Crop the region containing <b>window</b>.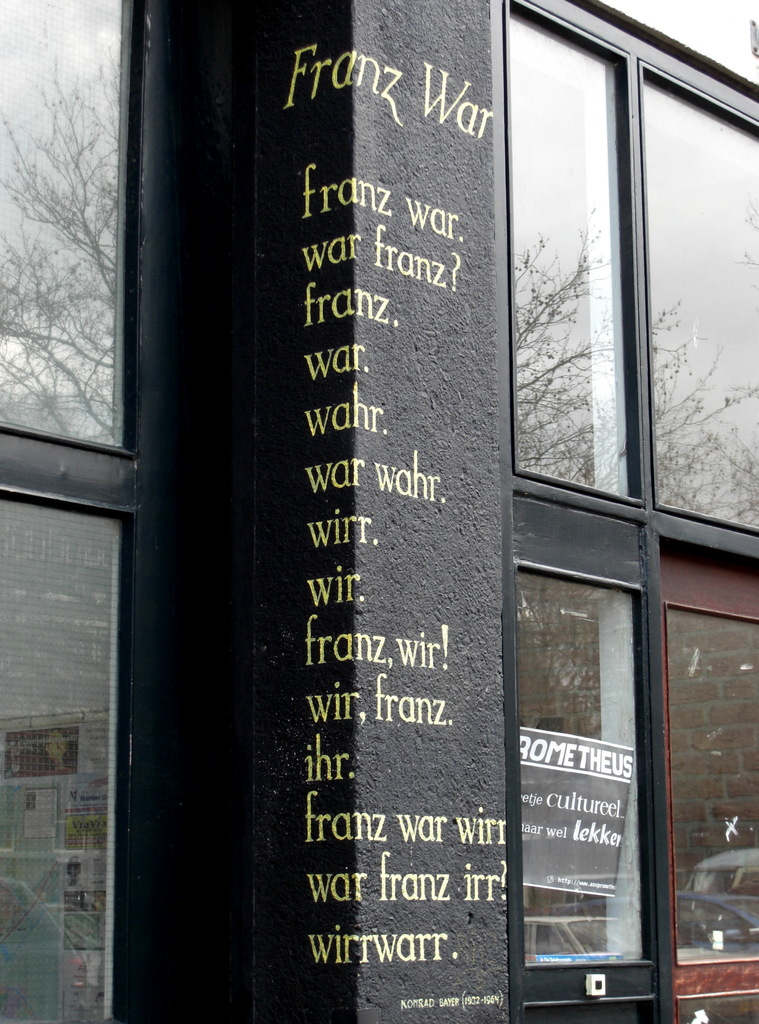
Crop region: [578, 0, 758, 101].
